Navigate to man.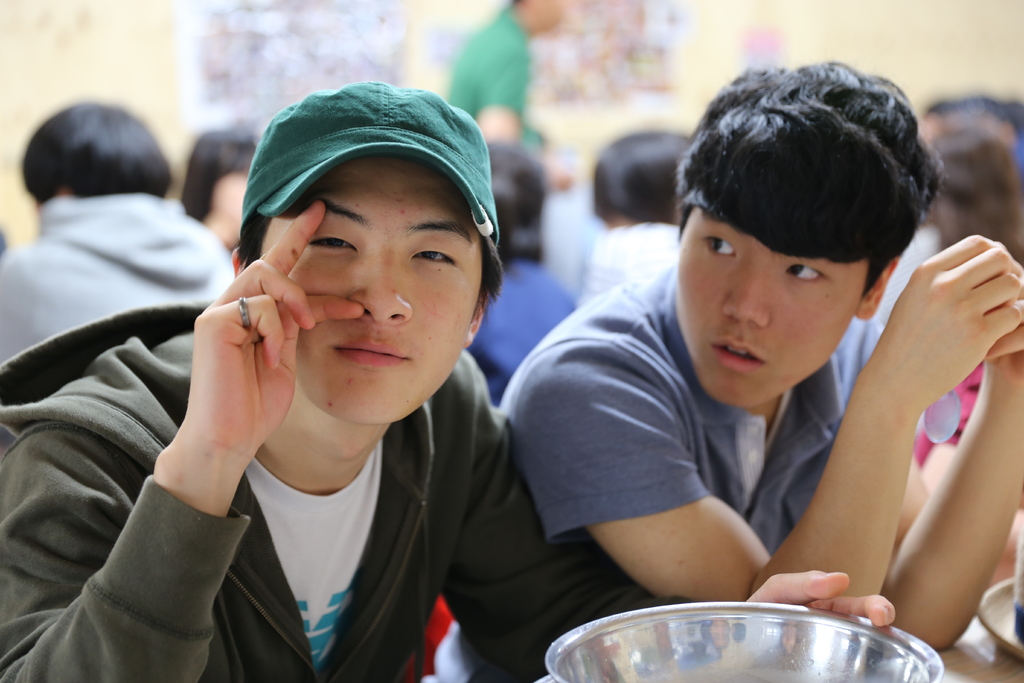
Navigation target: left=450, top=0, right=566, bottom=159.
